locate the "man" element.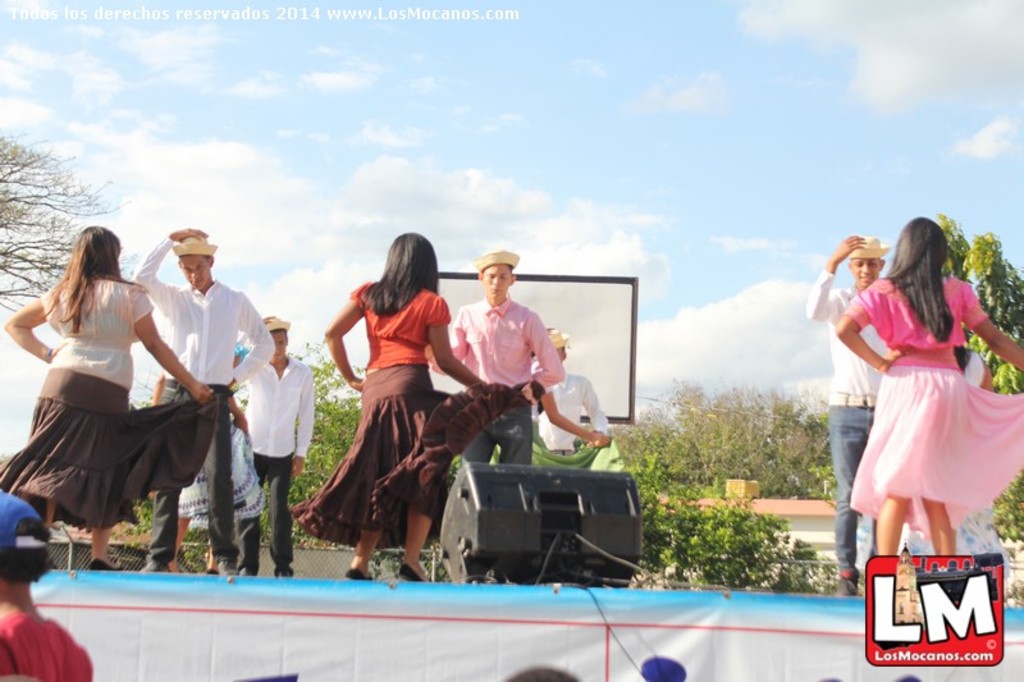
Element bbox: region(517, 325, 612, 462).
